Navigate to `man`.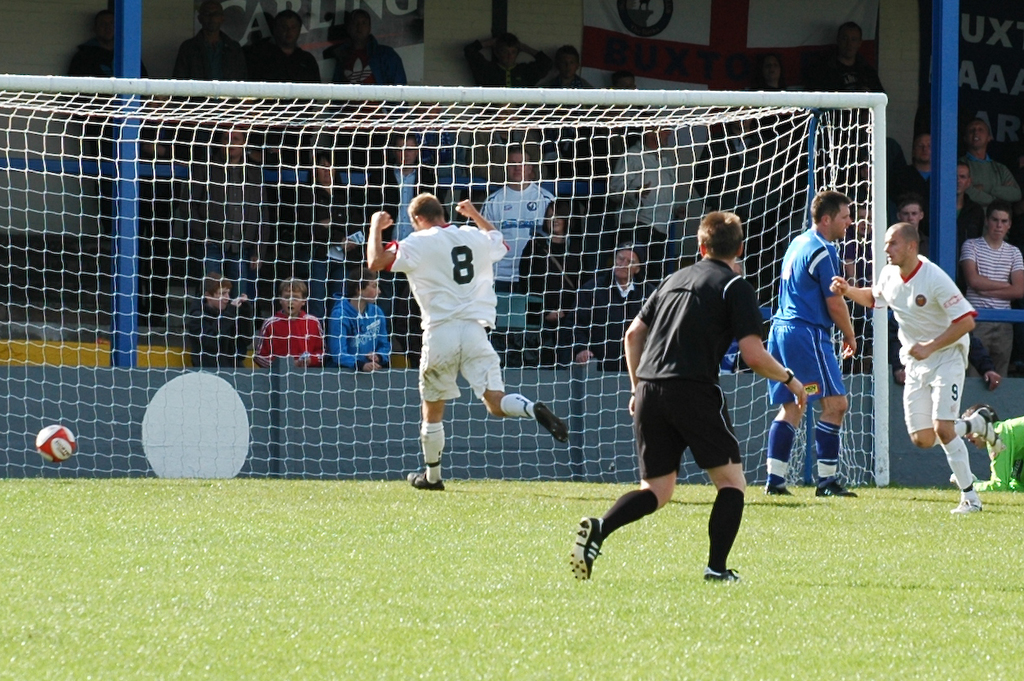
Navigation target: x1=910, y1=128, x2=933, y2=187.
